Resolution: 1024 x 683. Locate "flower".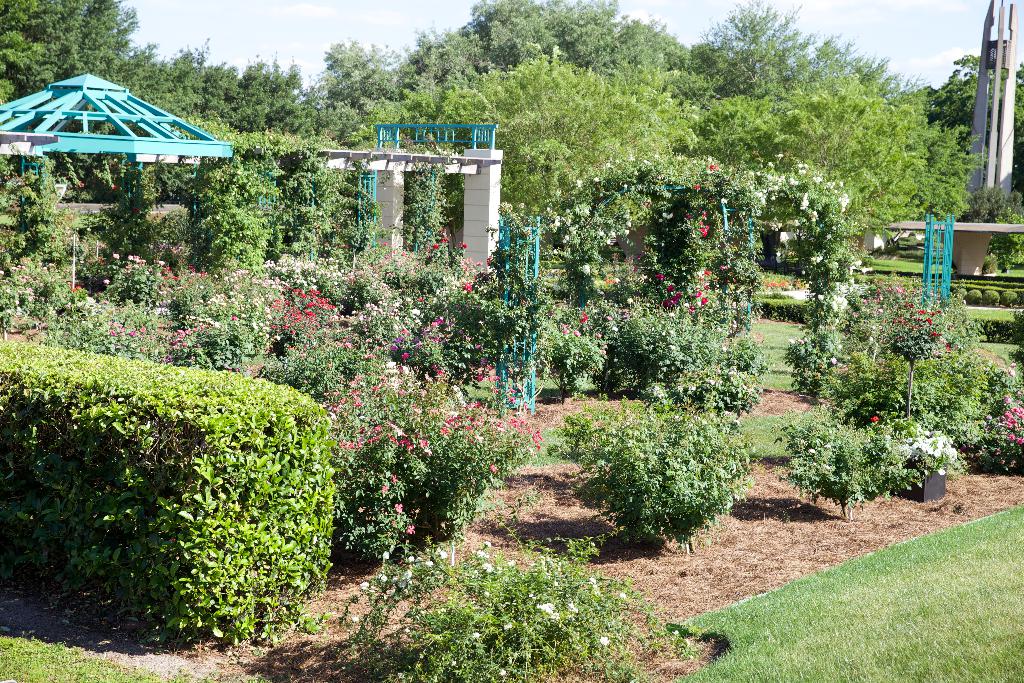
(719,263,729,272).
